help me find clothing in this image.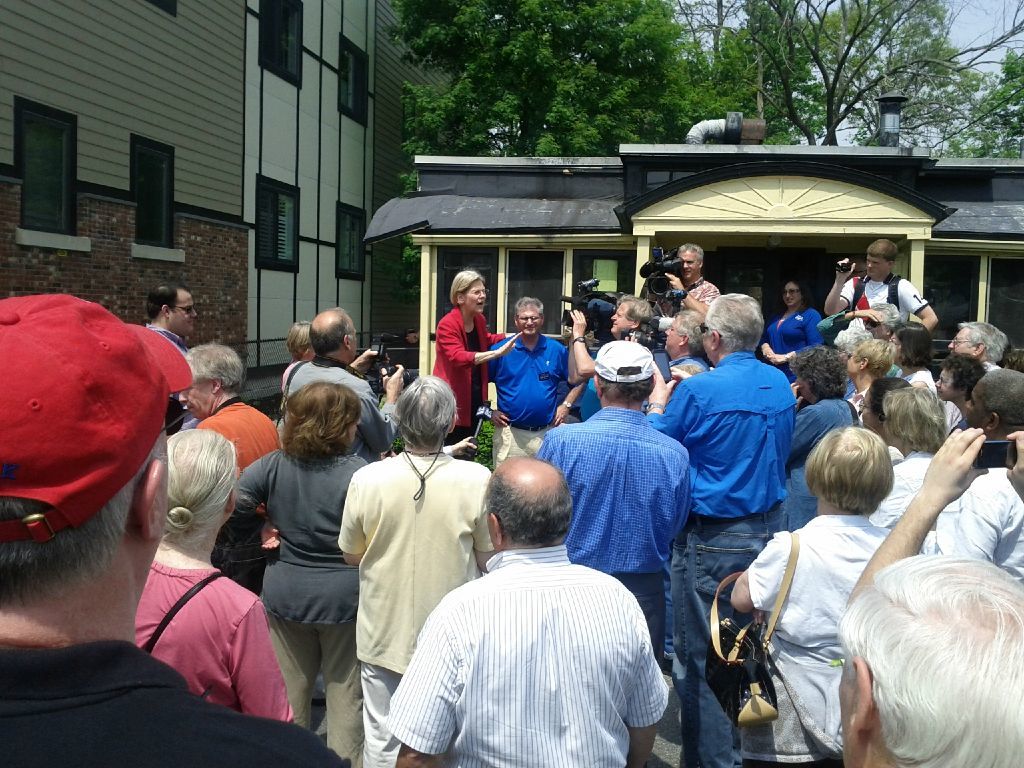
Found it: left=280, top=352, right=397, bottom=456.
